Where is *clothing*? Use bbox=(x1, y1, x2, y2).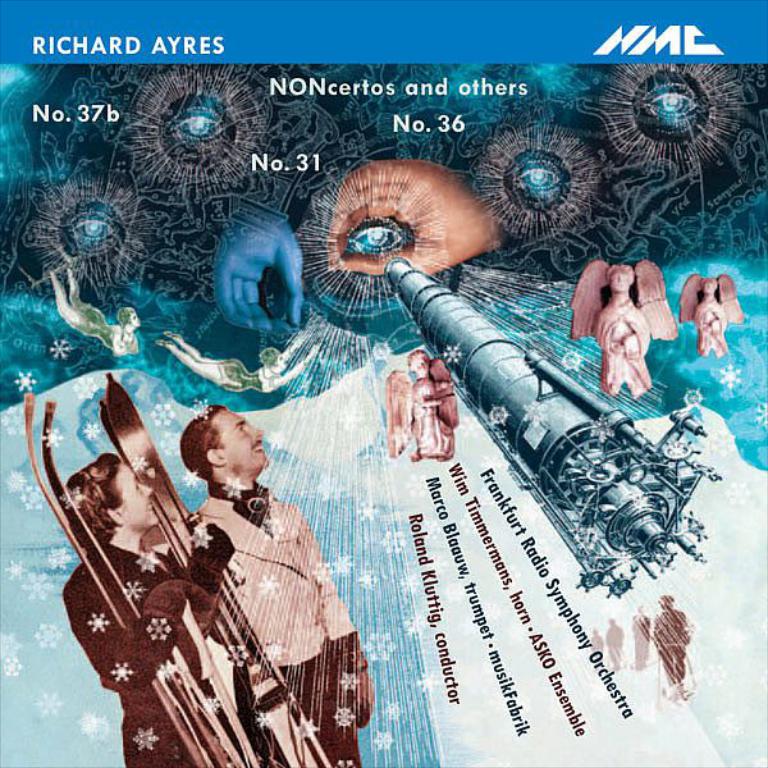
bbox=(630, 616, 652, 659).
